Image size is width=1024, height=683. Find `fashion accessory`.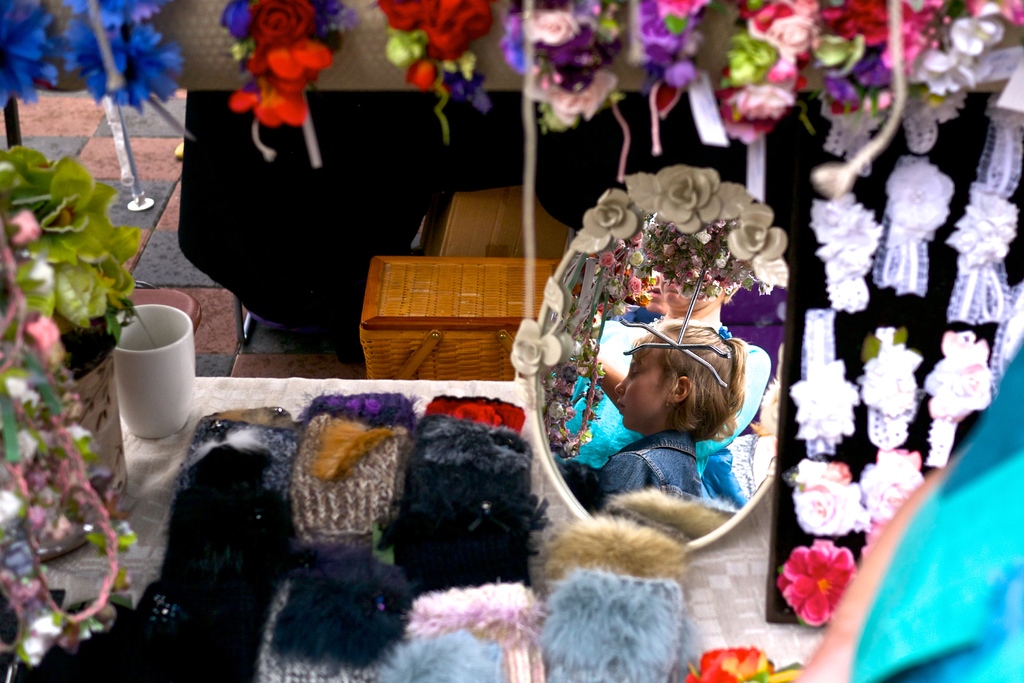
(861,320,924,452).
